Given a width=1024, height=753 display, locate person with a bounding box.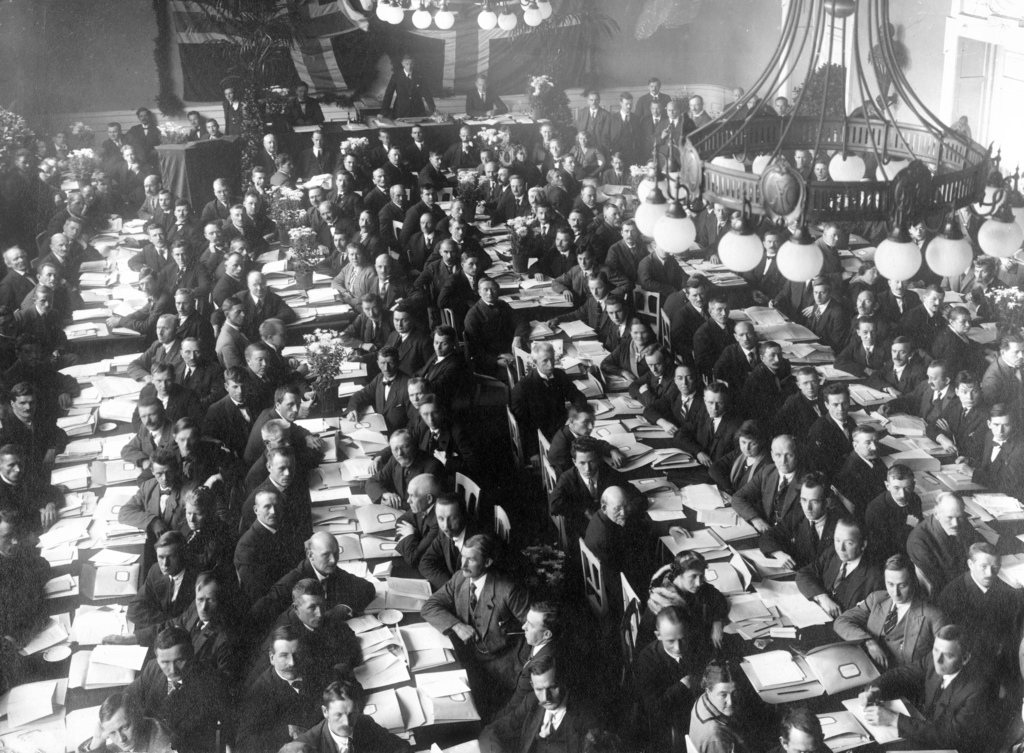
Located: [683, 92, 707, 131].
